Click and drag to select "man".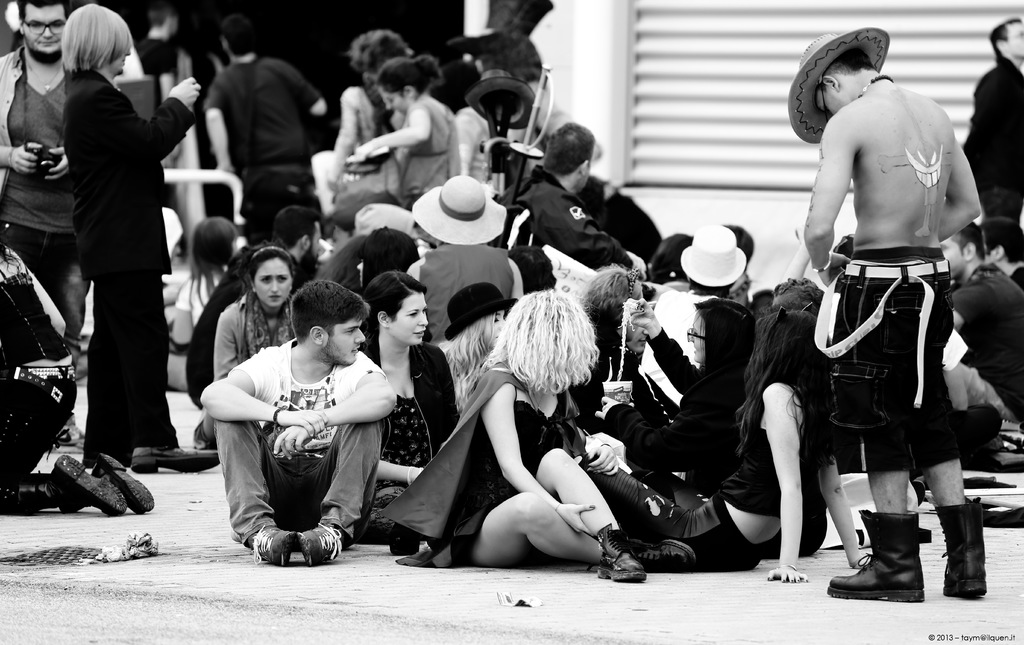
Selection: 193,276,396,559.
